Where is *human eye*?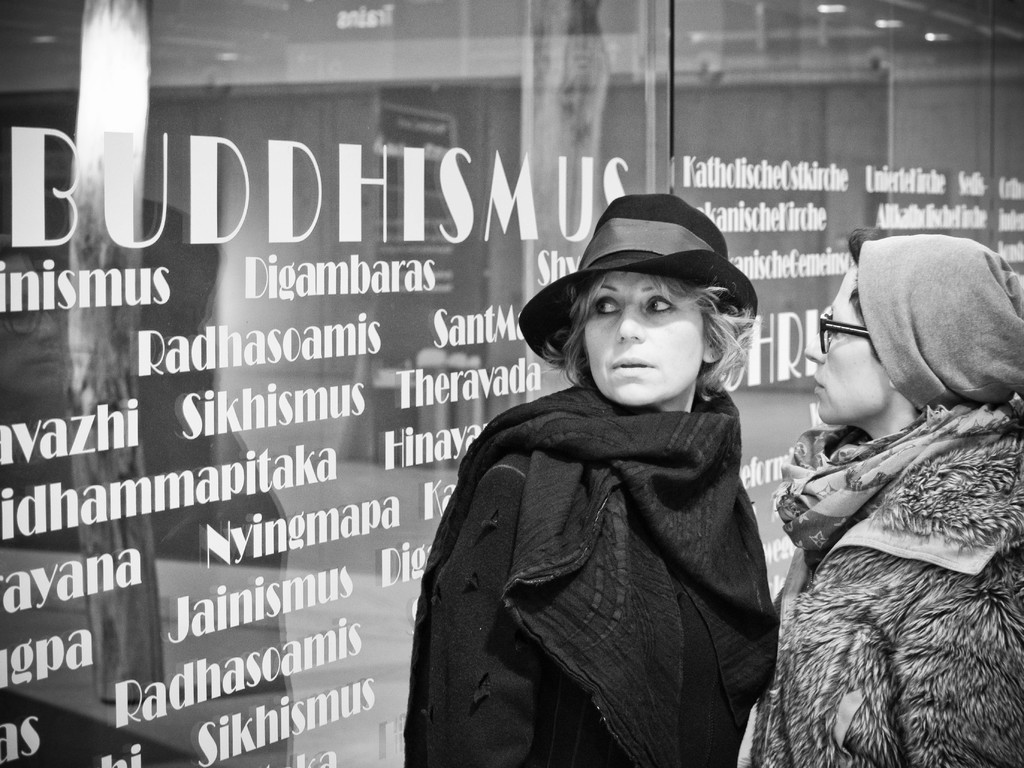
left=592, top=296, right=620, bottom=317.
